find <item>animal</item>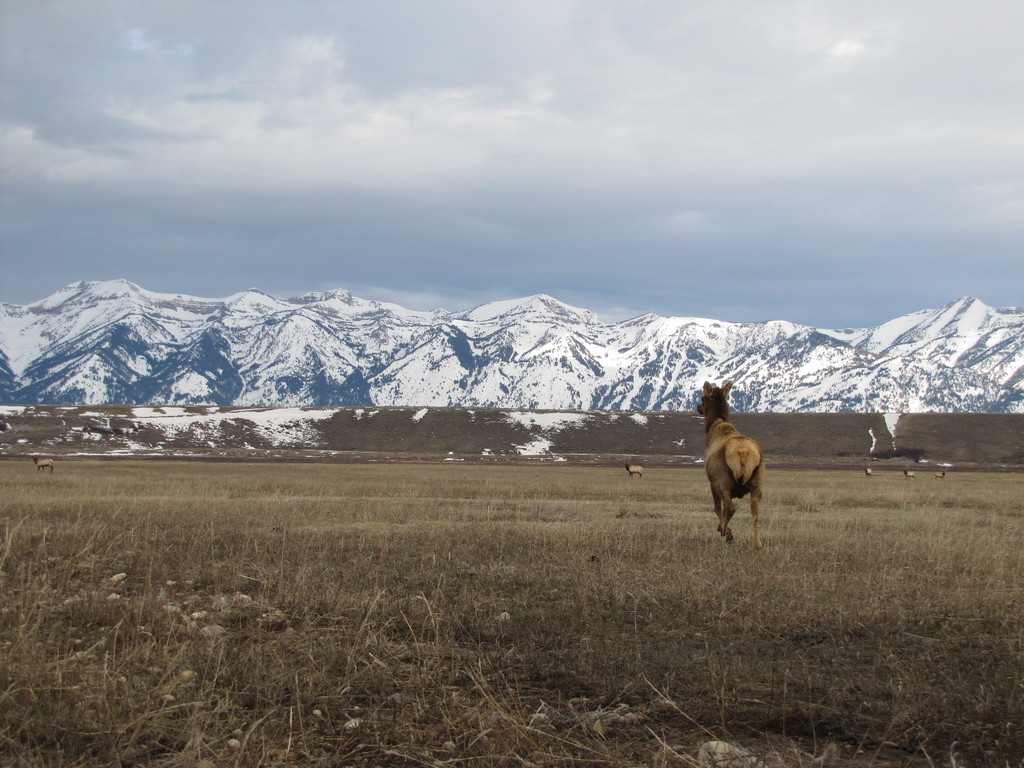
rect(625, 461, 646, 480)
